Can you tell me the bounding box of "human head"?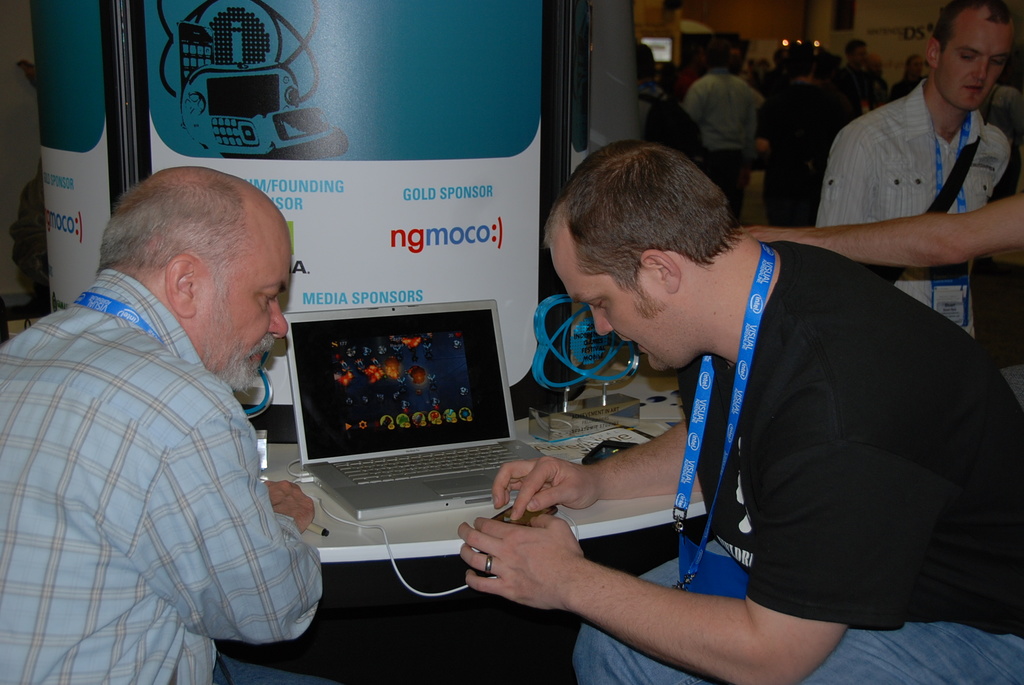
(x1=541, y1=138, x2=740, y2=375).
